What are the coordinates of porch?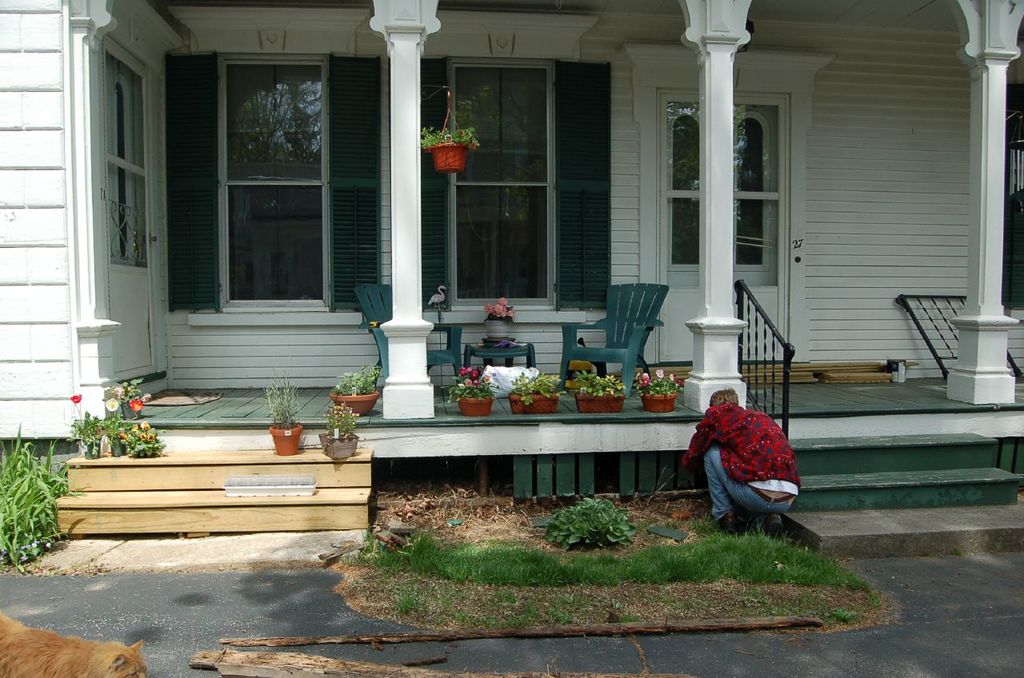
BBox(57, 373, 1023, 534).
